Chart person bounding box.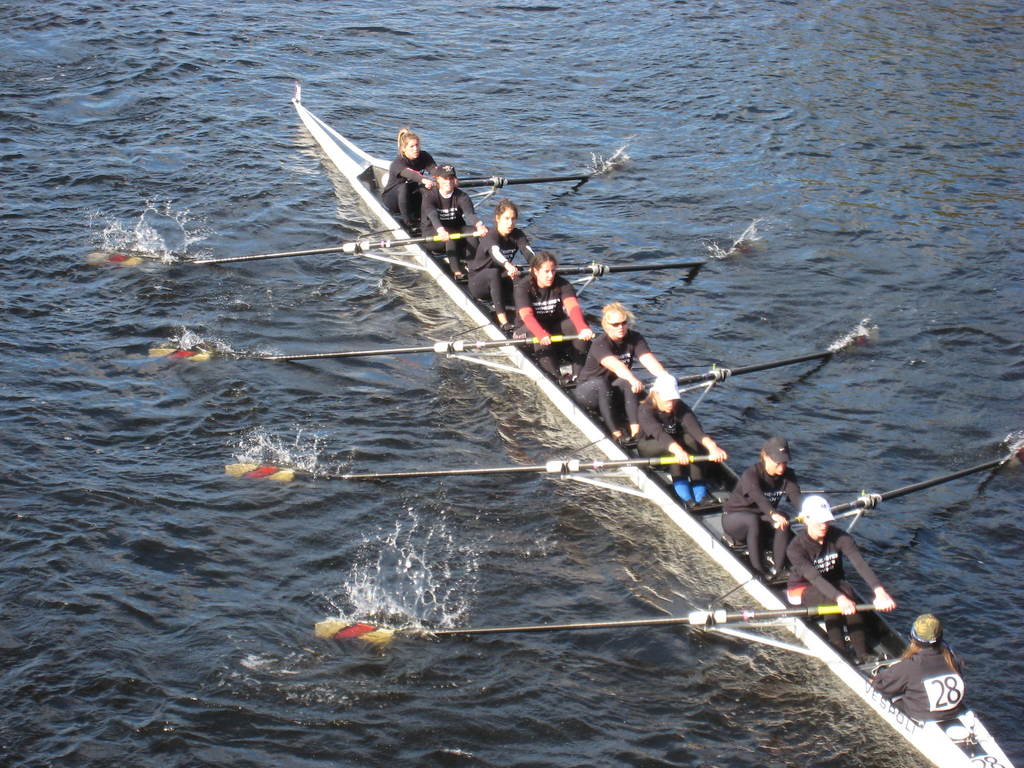
Charted: {"left": 465, "top": 203, "right": 538, "bottom": 316}.
